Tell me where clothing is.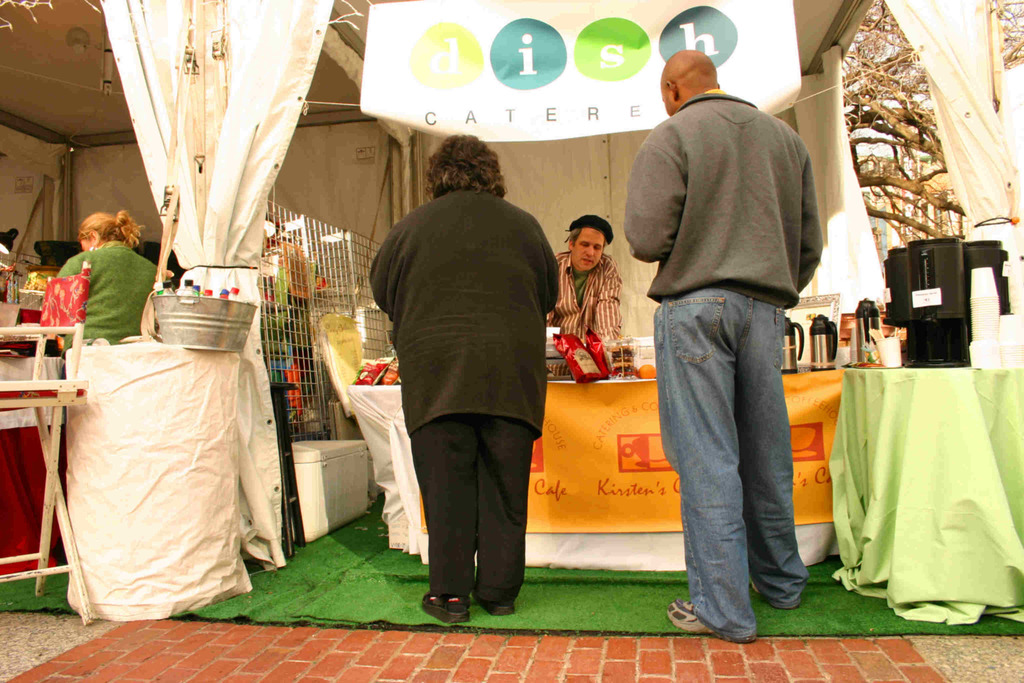
clothing is at {"x1": 551, "y1": 251, "x2": 631, "y2": 347}.
